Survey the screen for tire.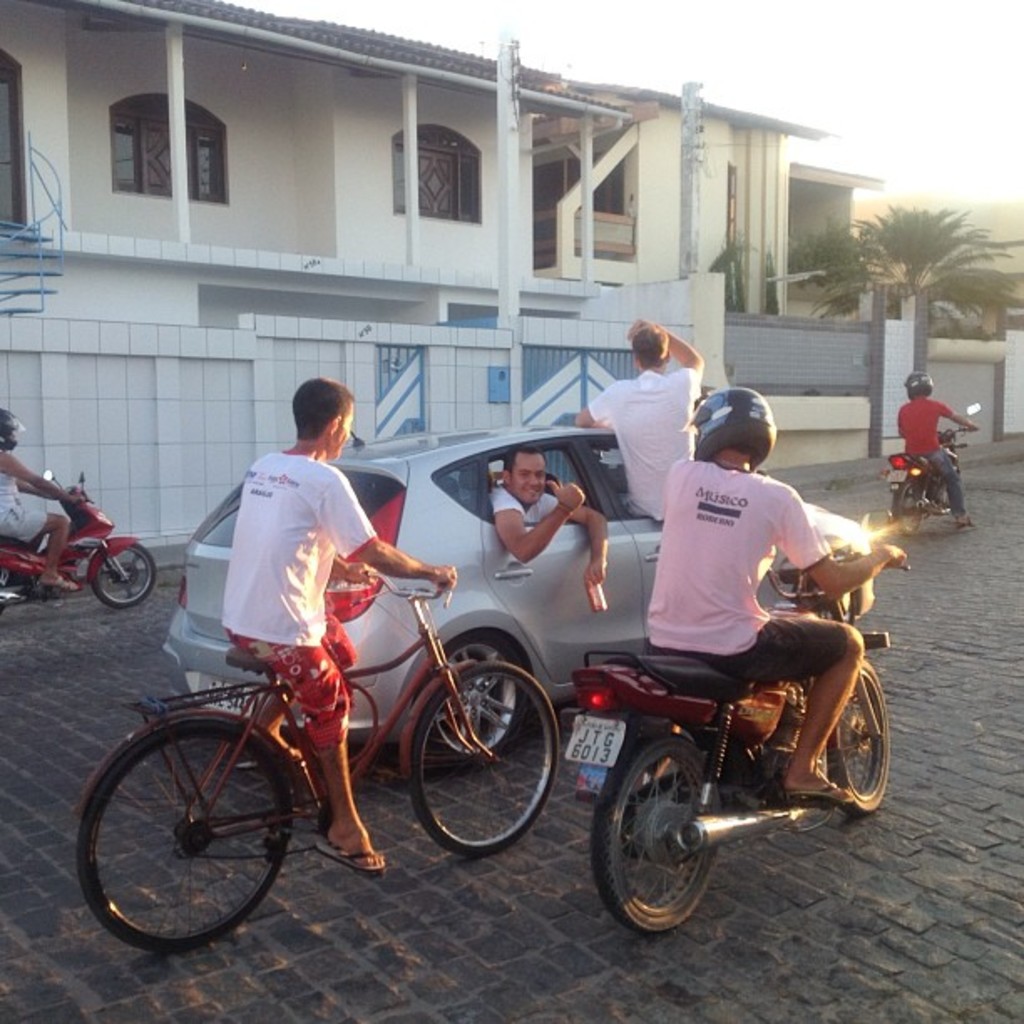
Survey found: {"x1": 594, "y1": 730, "x2": 726, "y2": 934}.
